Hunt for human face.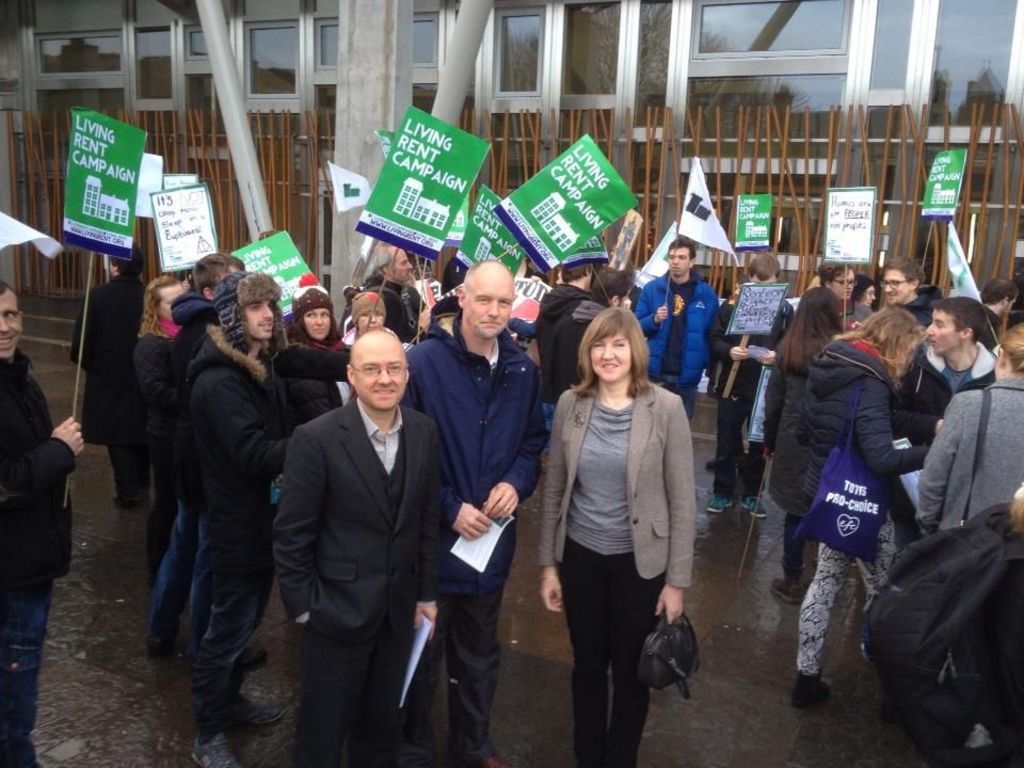
Hunted down at [x1=302, y1=308, x2=333, y2=342].
